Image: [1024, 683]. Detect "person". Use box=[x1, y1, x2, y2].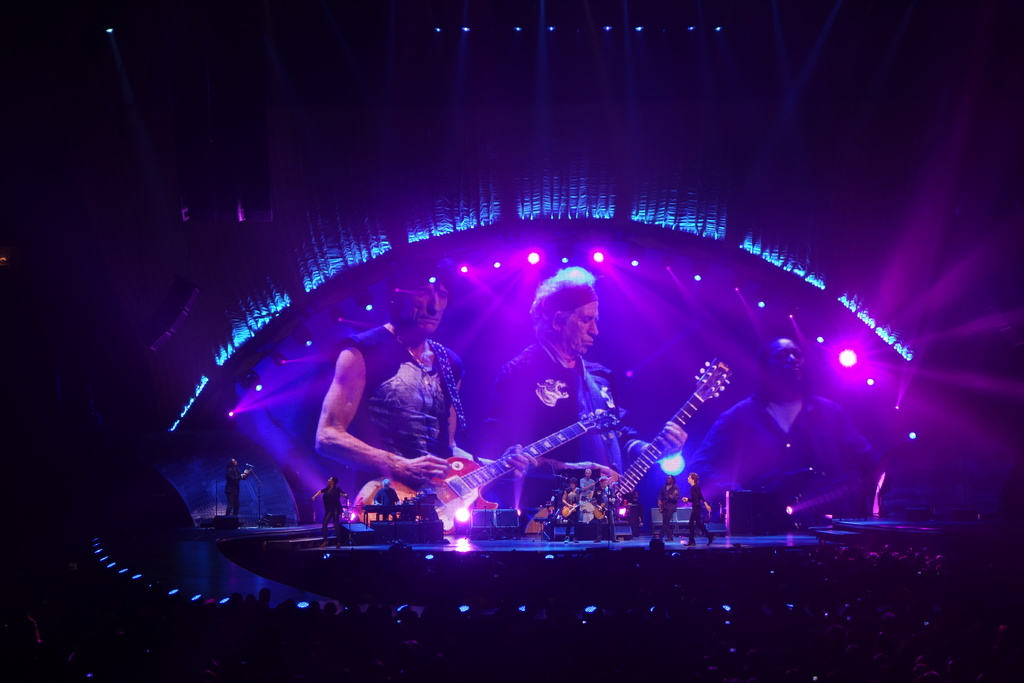
box=[310, 478, 347, 554].
